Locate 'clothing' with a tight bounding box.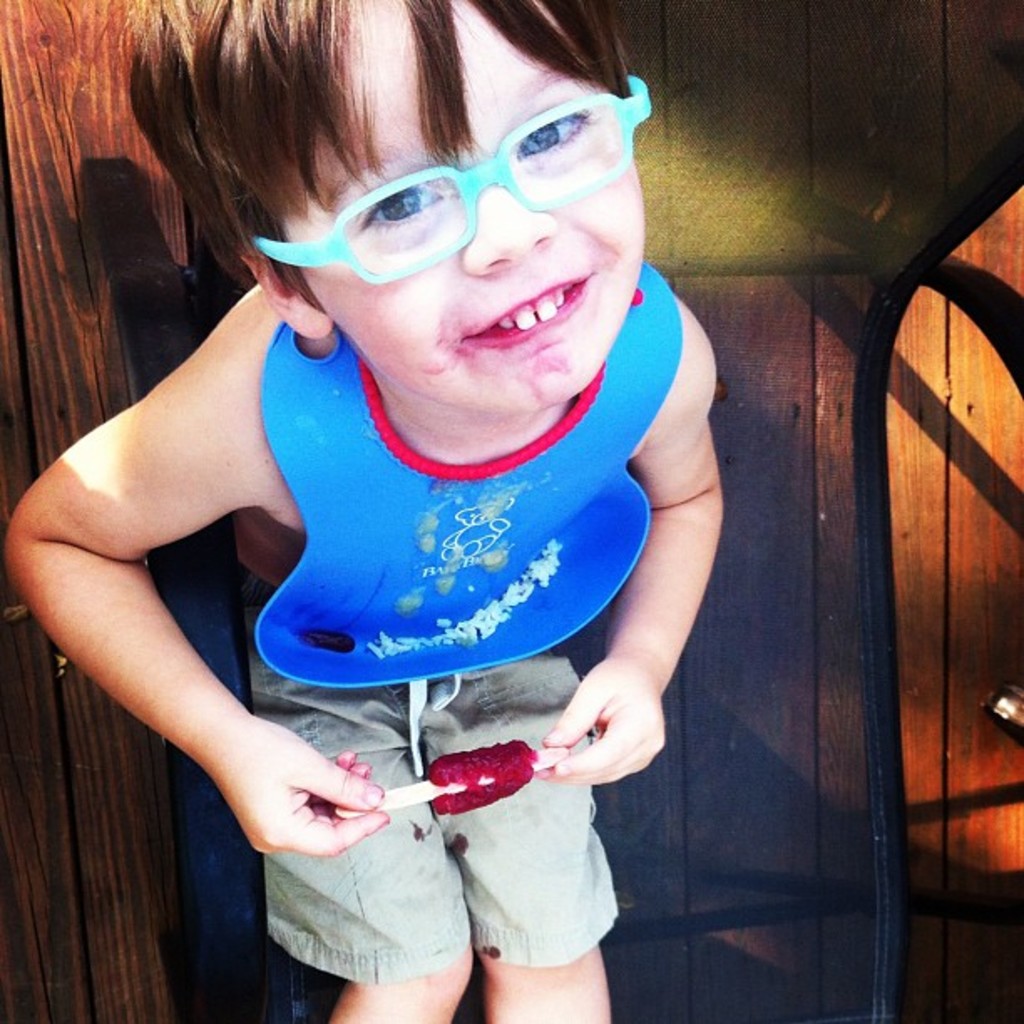
{"x1": 238, "y1": 567, "x2": 626, "y2": 989}.
